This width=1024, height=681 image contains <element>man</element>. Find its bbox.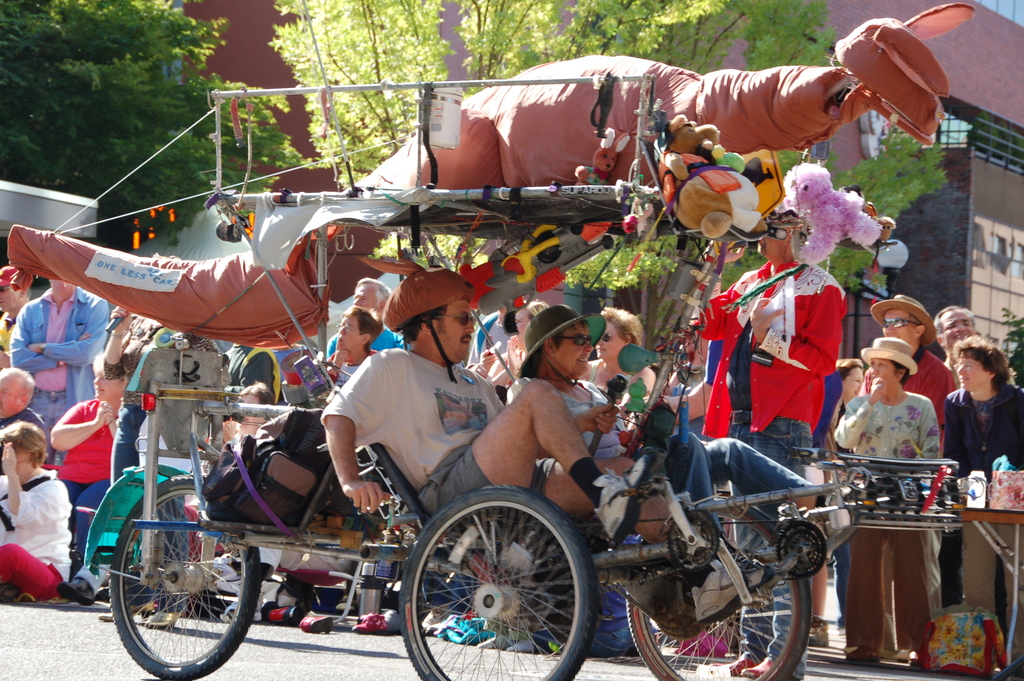
<bbox>692, 212, 852, 679</bbox>.
